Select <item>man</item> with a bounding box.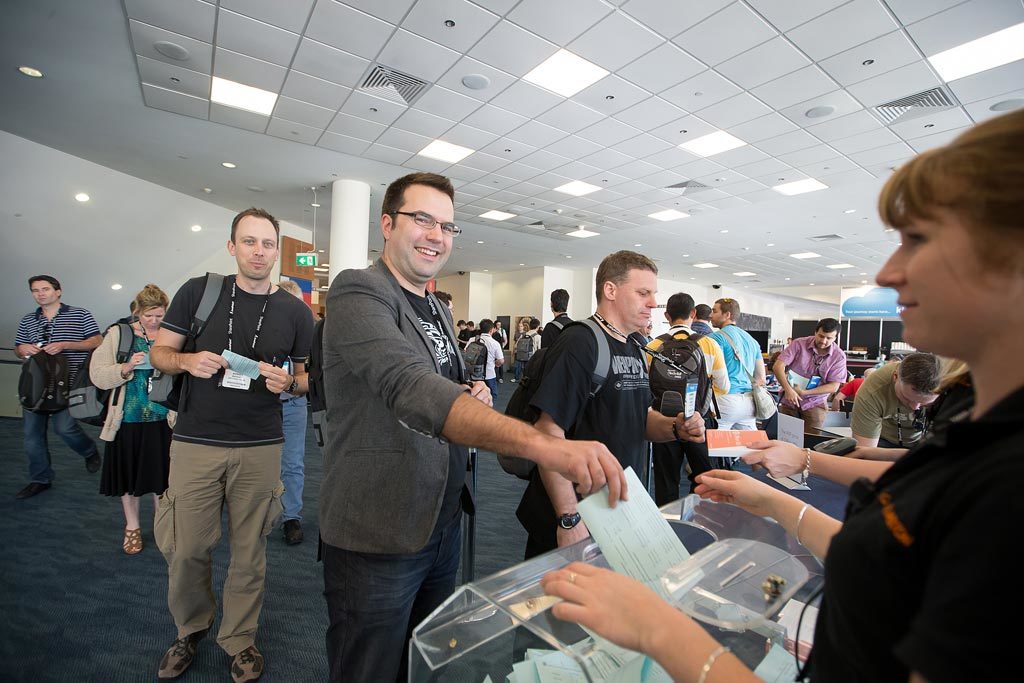
456 317 472 348.
